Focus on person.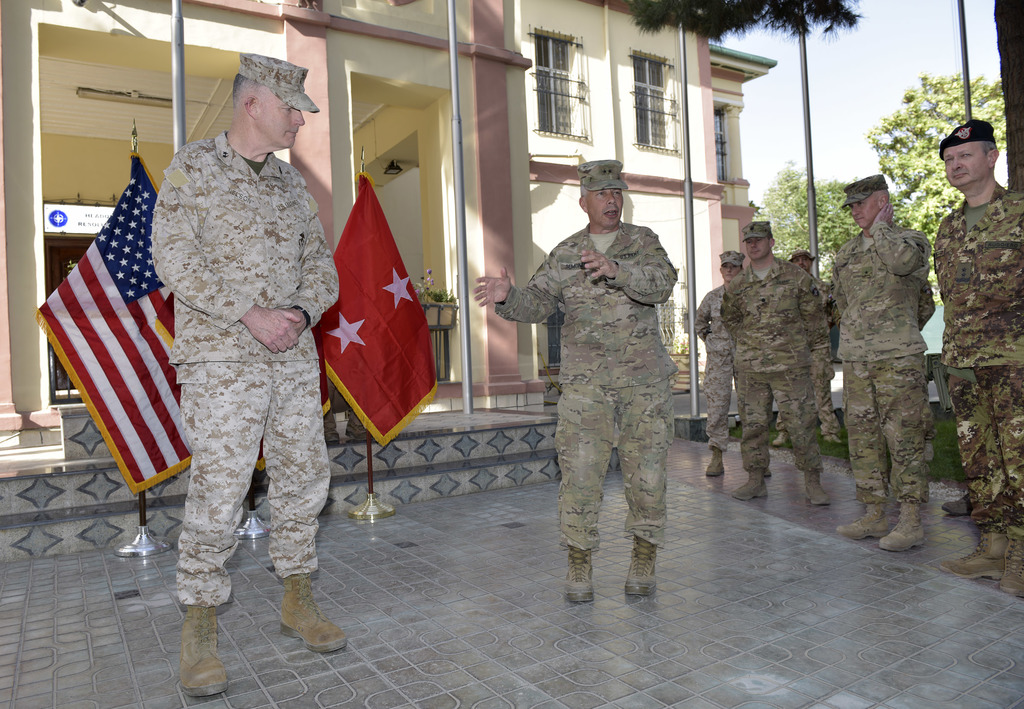
Focused at x1=474 y1=160 x2=676 y2=601.
